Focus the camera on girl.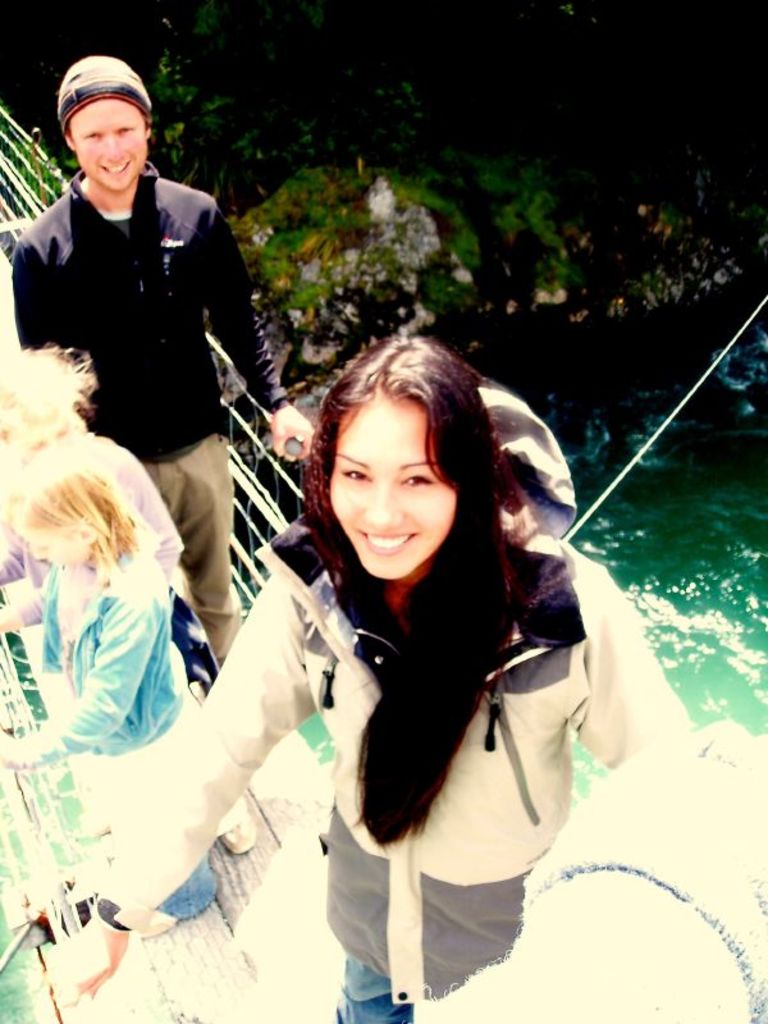
Focus region: 0/433/221/940.
